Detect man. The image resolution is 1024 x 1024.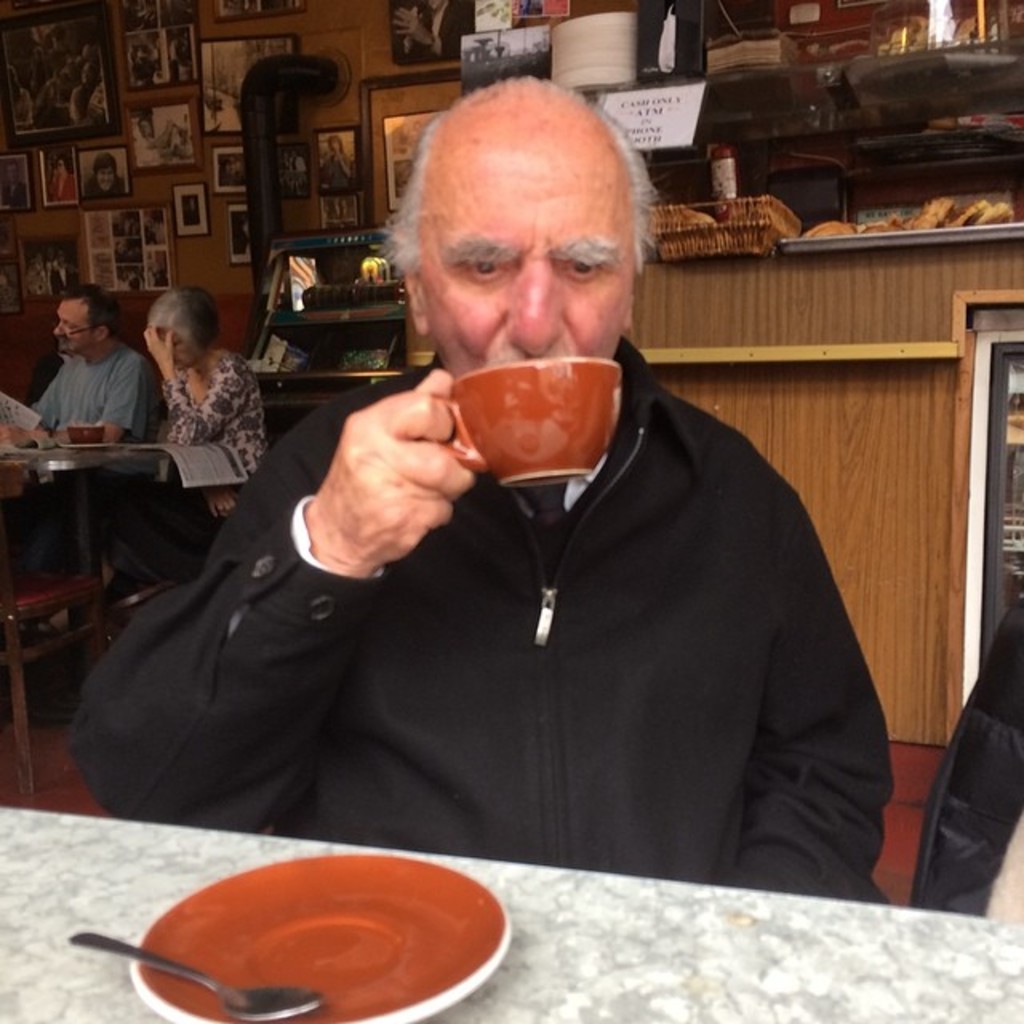
(x1=70, y1=83, x2=890, y2=902).
